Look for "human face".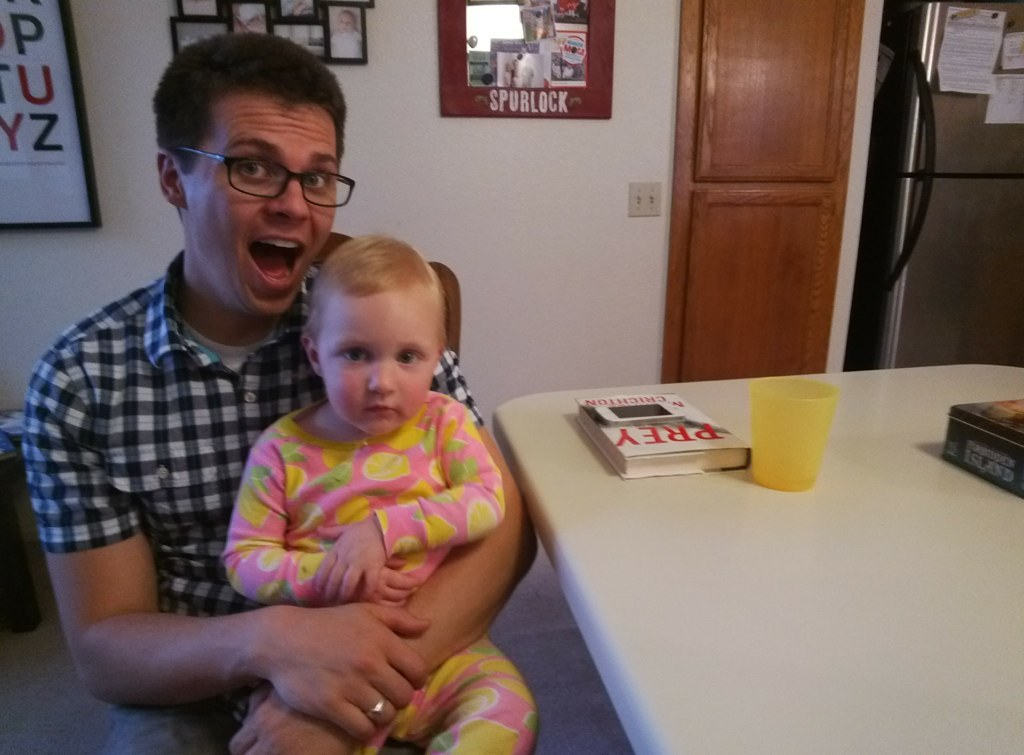
Found: [189, 91, 336, 314].
